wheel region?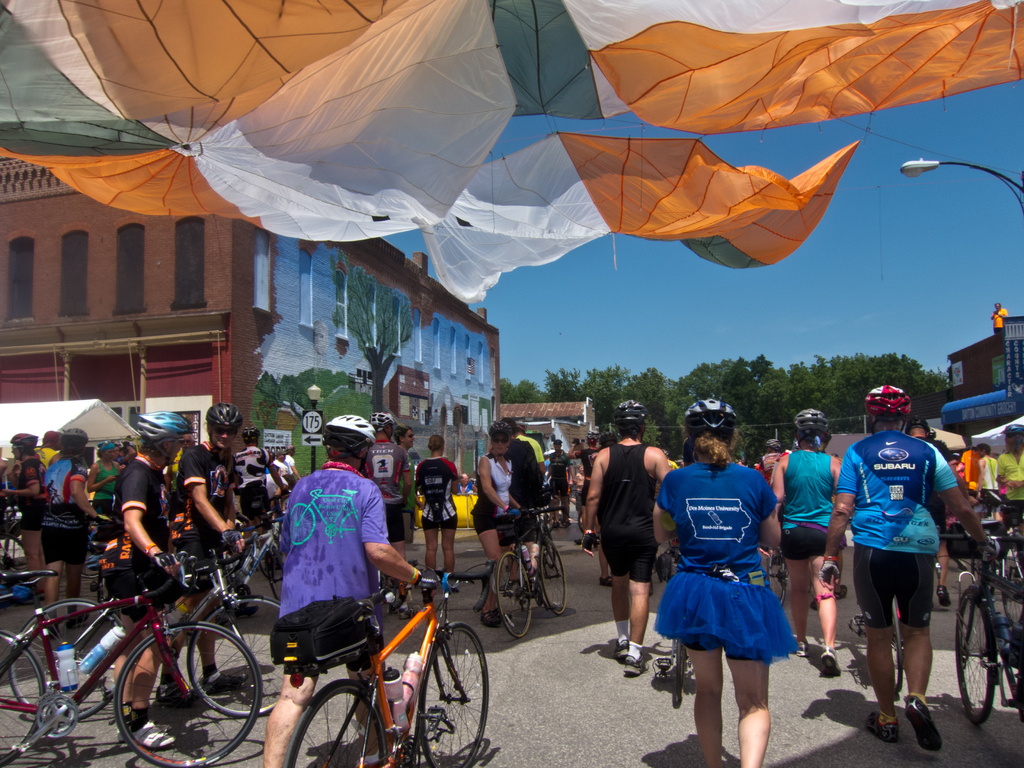
(left=953, top=589, right=1001, bottom=726)
